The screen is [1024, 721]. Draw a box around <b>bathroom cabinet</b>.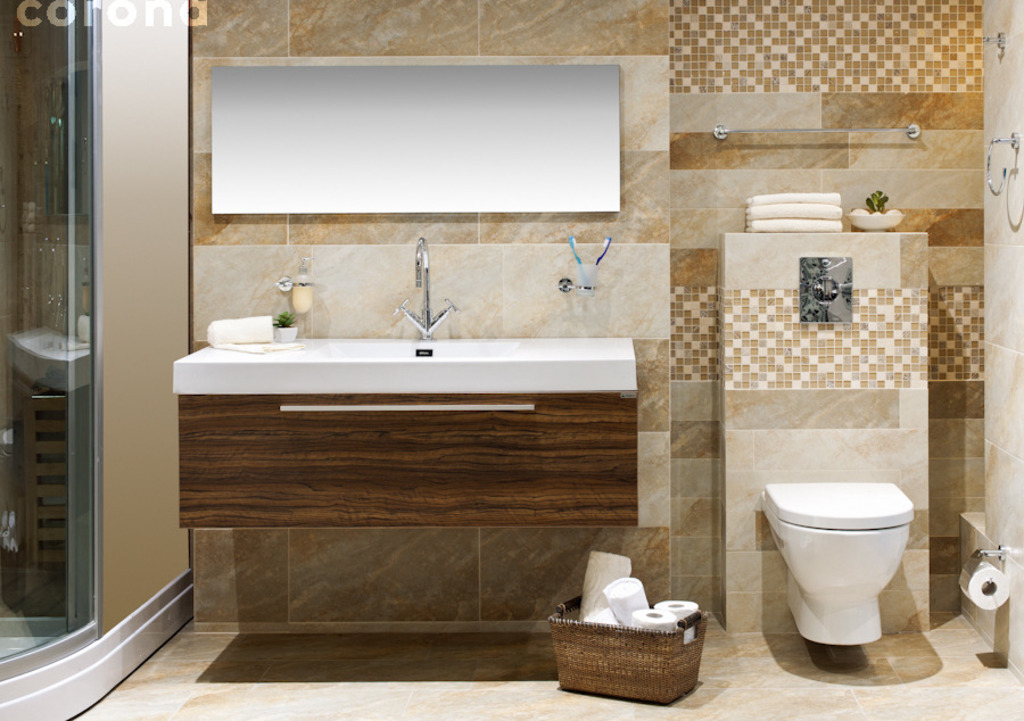
box(166, 329, 644, 529).
